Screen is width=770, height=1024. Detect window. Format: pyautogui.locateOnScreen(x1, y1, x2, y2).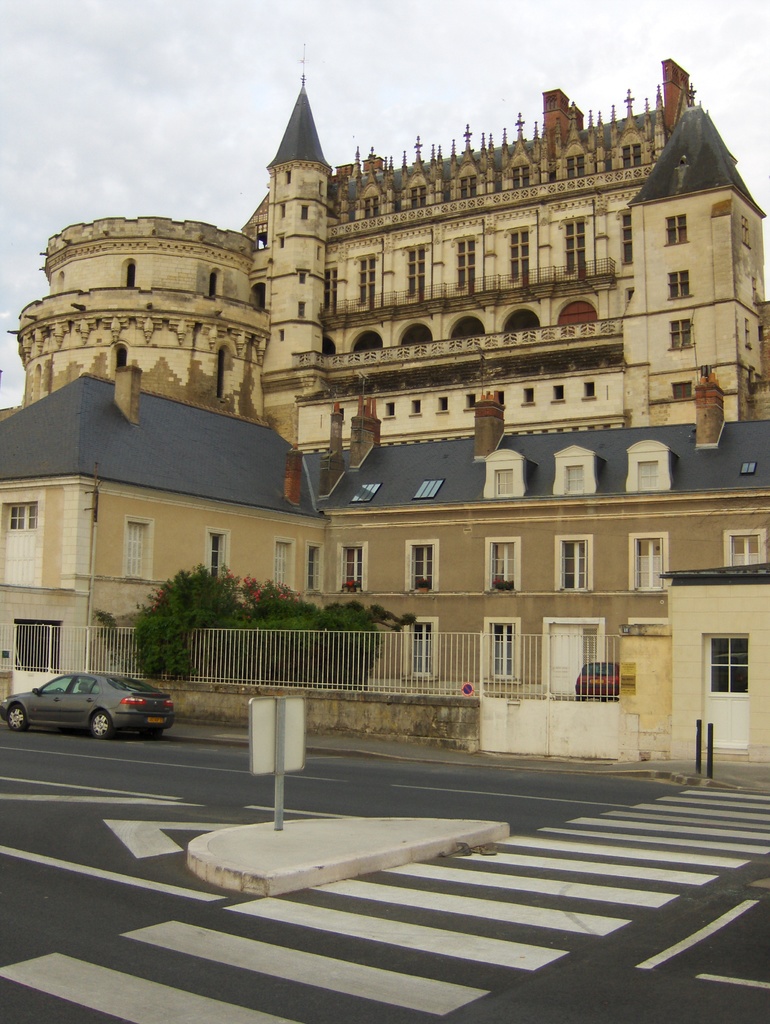
pyautogui.locateOnScreen(338, 543, 367, 593).
